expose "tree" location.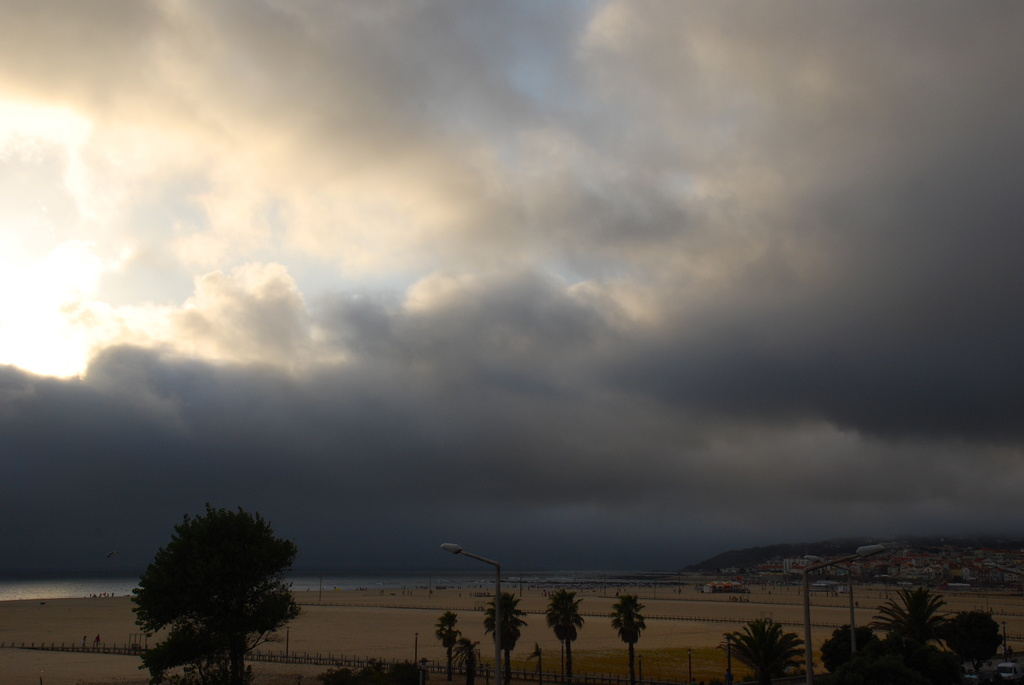
Exposed at box(816, 620, 881, 684).
